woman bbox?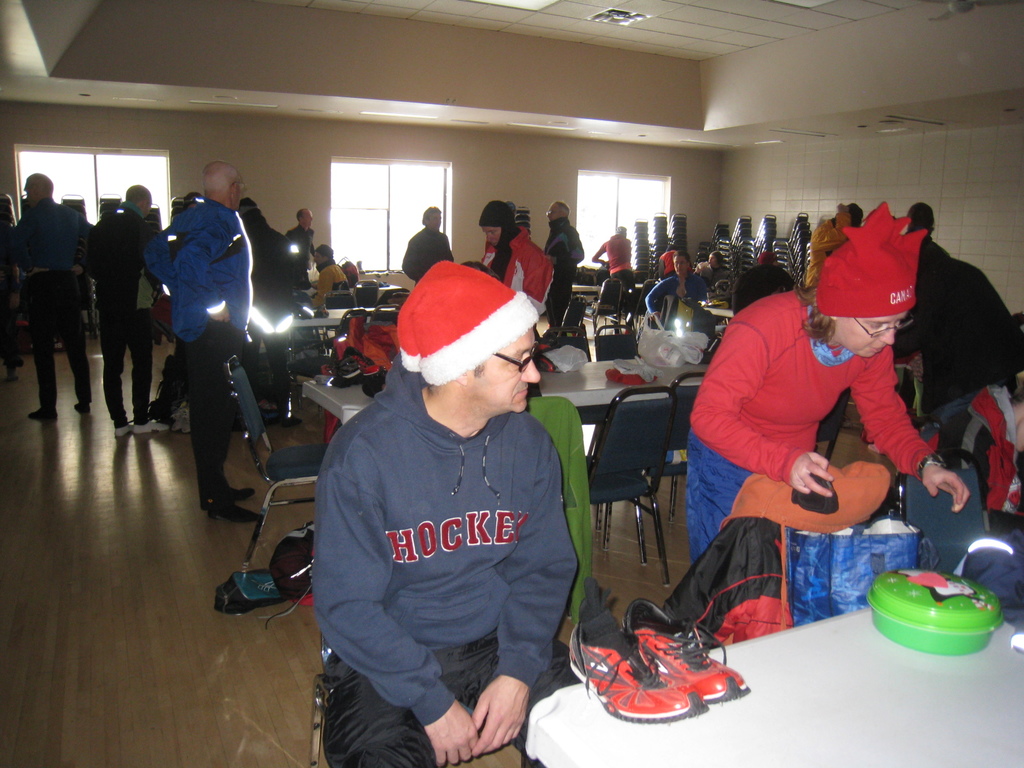
<box>465,205,558,329</box>
